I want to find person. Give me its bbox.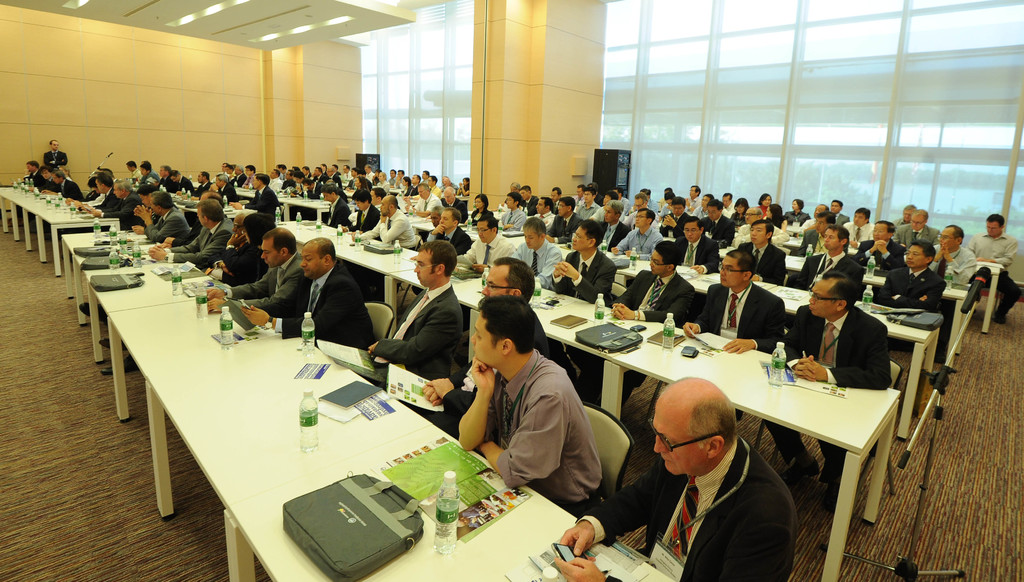
670:213:723:275.
